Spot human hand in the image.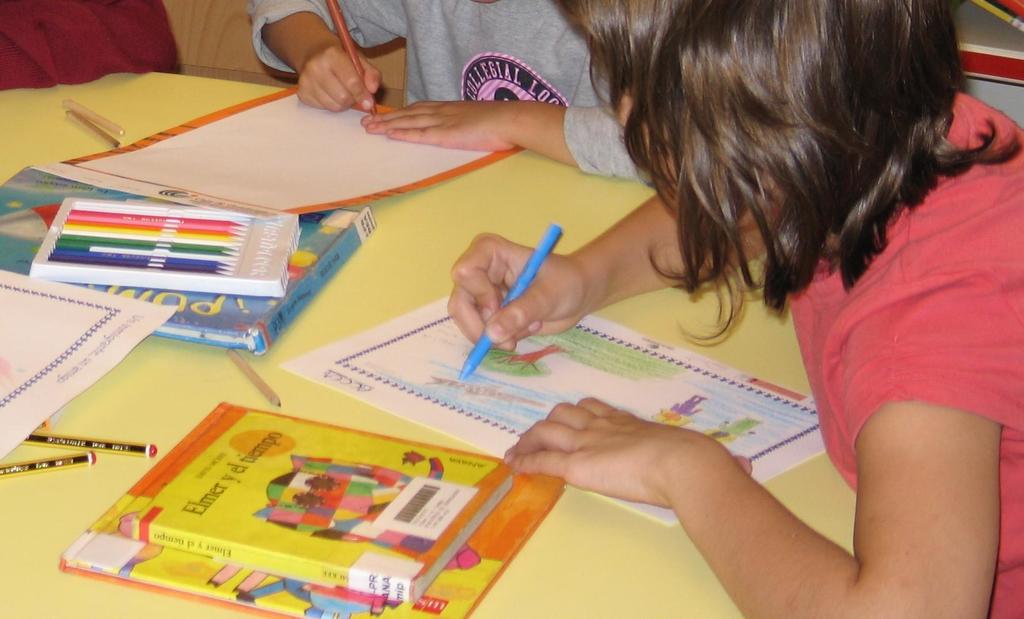
human hand found at [x1=445, y1=228, x2=589, y2=353].
